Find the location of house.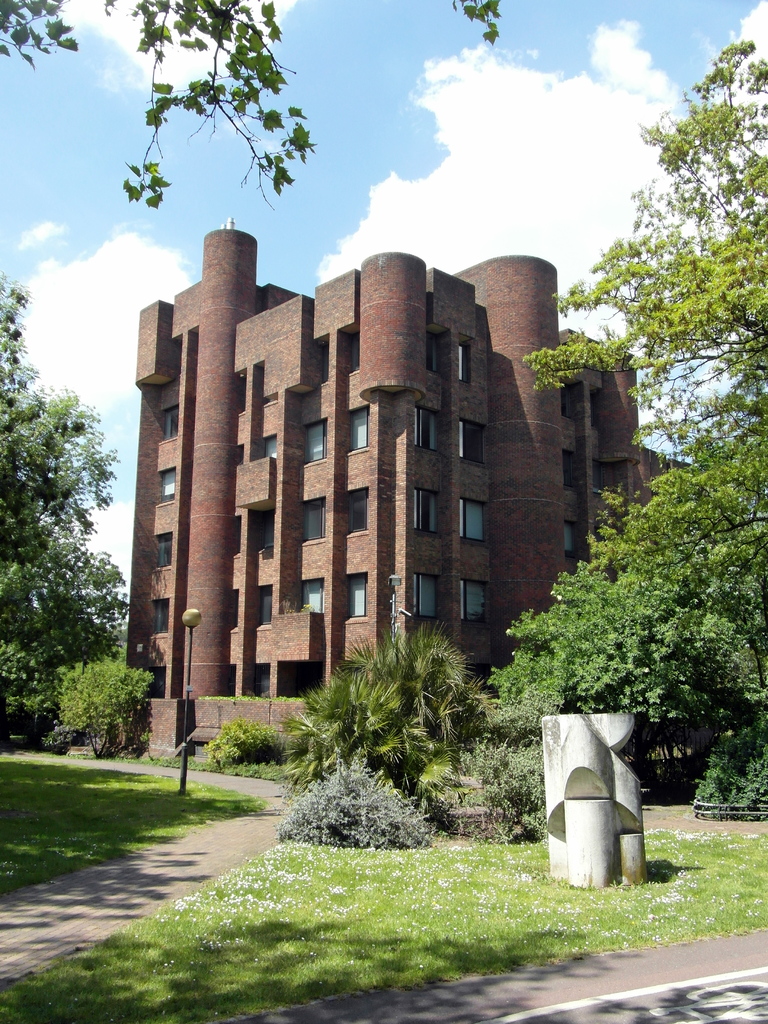
Location: 134,220,696,783.
